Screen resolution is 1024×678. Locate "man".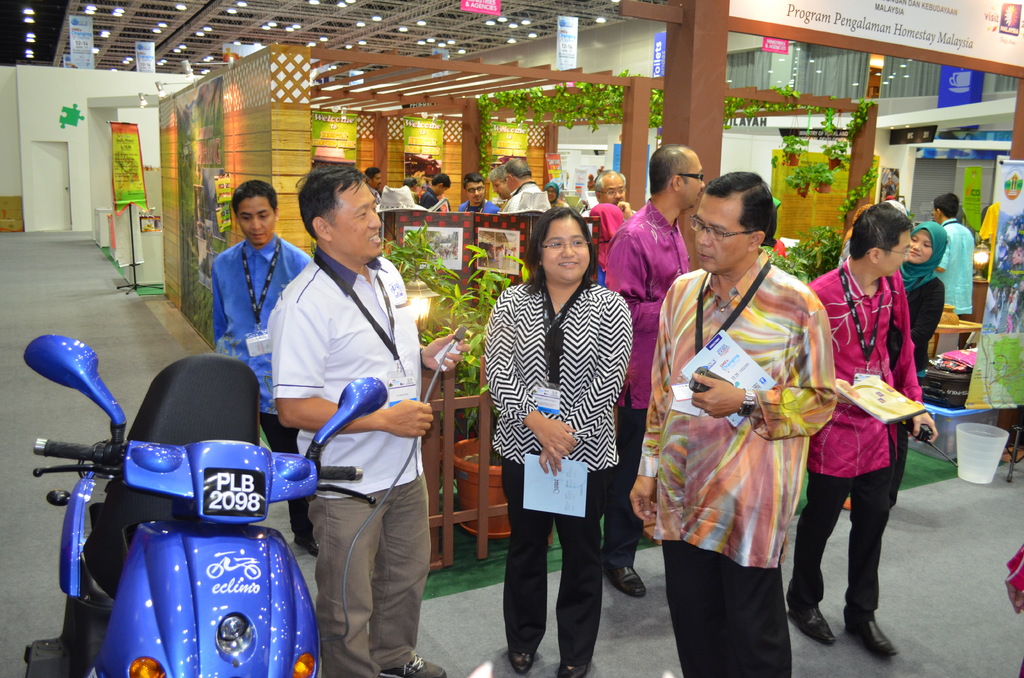
x1=458, y1=170, x2=499, y2=210.
